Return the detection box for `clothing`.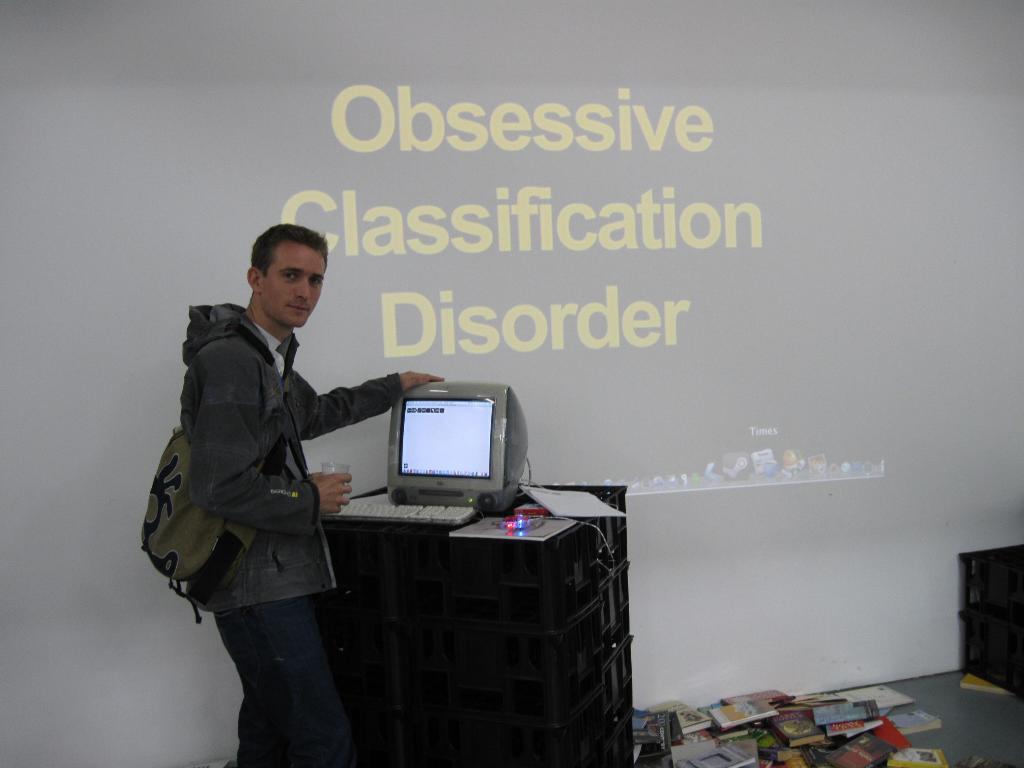
178/304/403/757.
